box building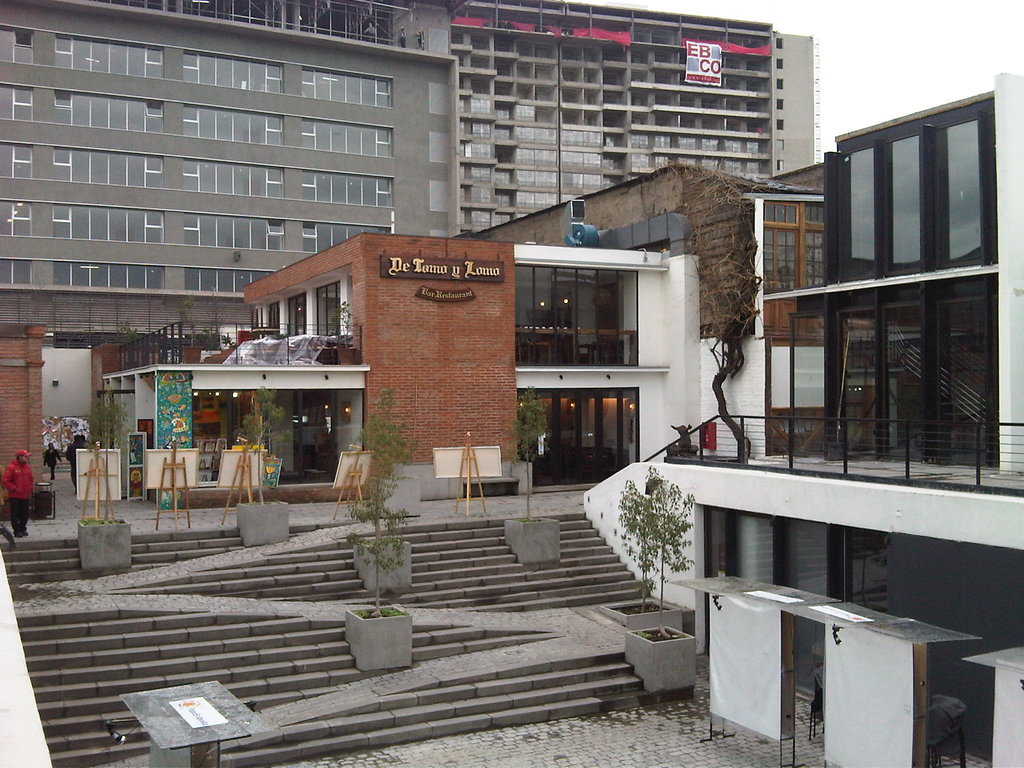
x1=117 y1=0 x2=816 y2=226
